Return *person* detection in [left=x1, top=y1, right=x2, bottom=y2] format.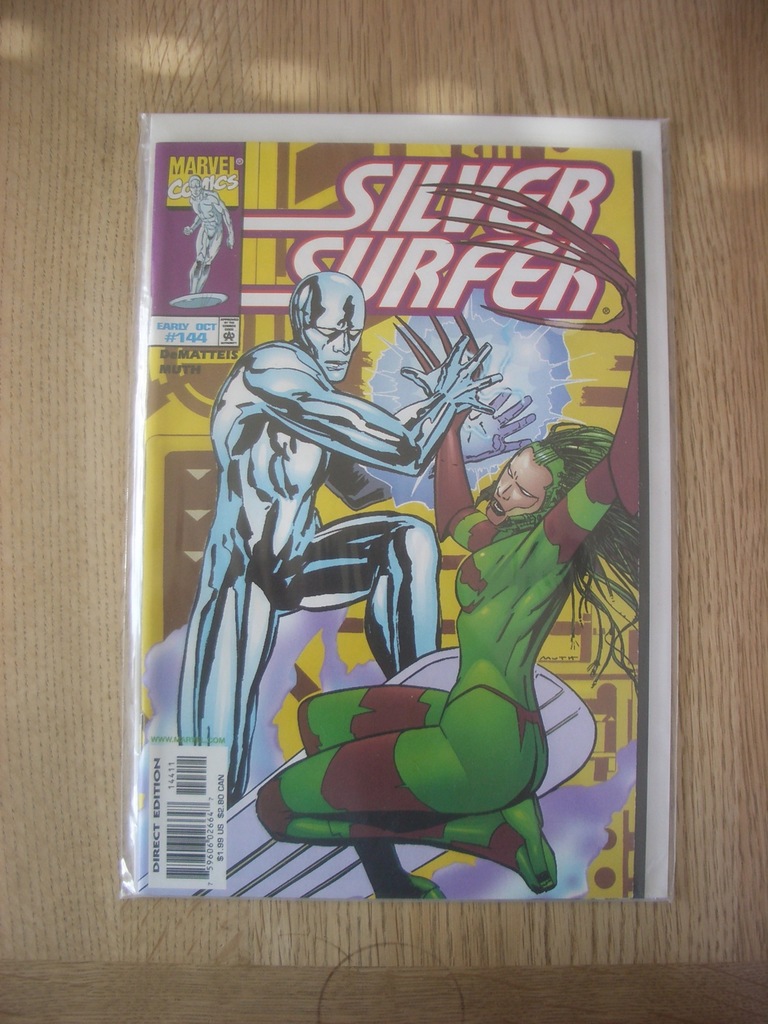
[left=259, top=180, right=647, bottom=902].
